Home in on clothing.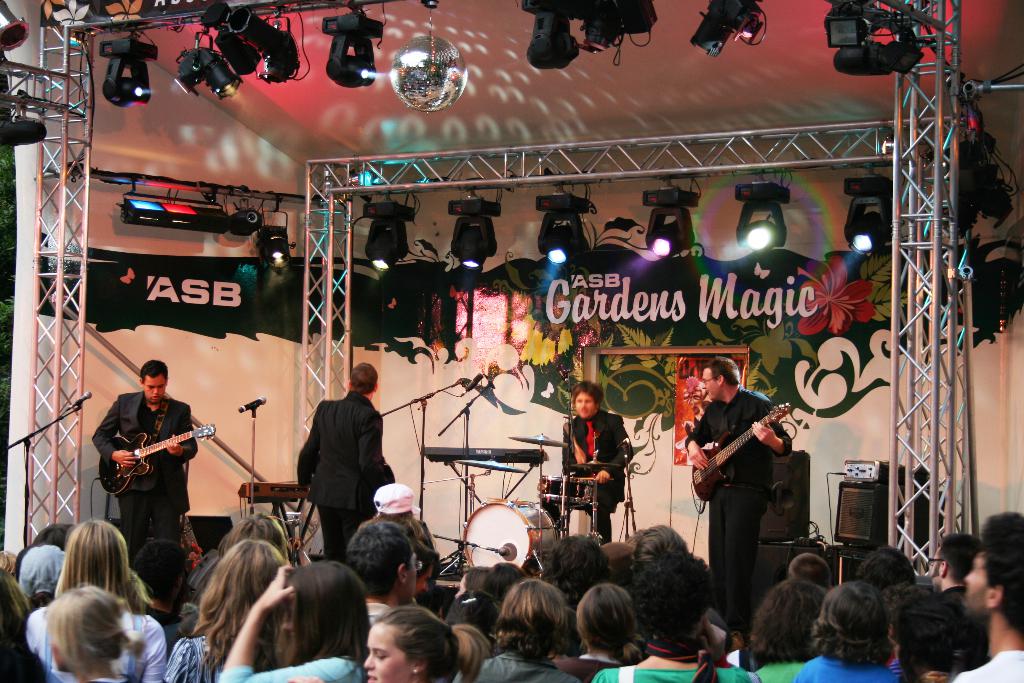
Homed in at x1=367 y1=602 x2=387 y2=620.
